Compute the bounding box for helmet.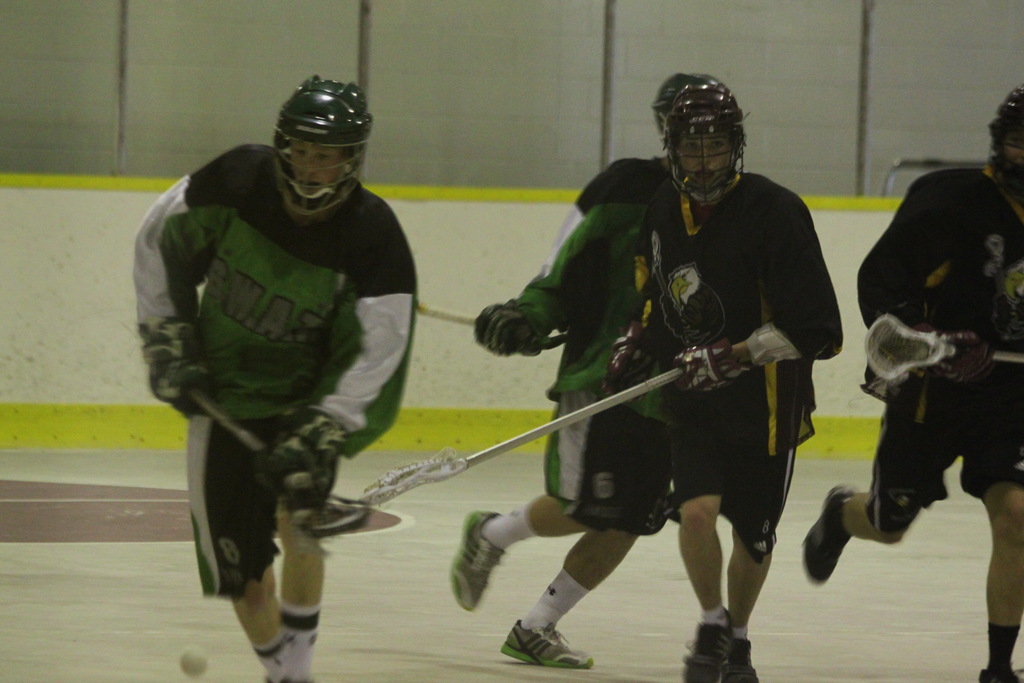
box(664, 81, 743, 210).
